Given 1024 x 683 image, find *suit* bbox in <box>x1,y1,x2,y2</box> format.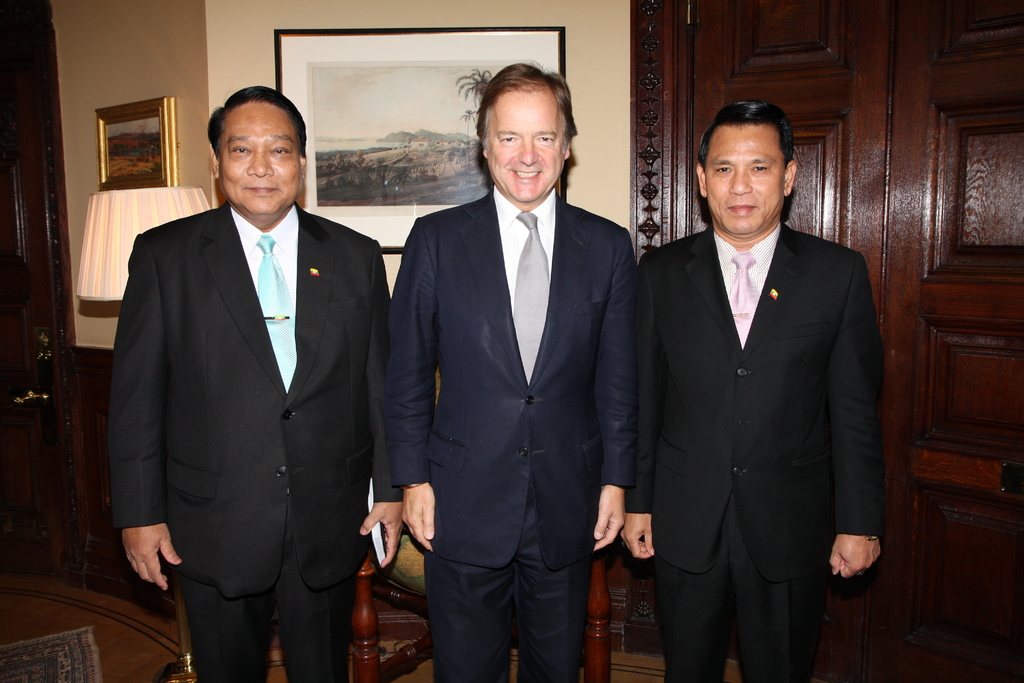
<box>639,211,876,682</box>.
